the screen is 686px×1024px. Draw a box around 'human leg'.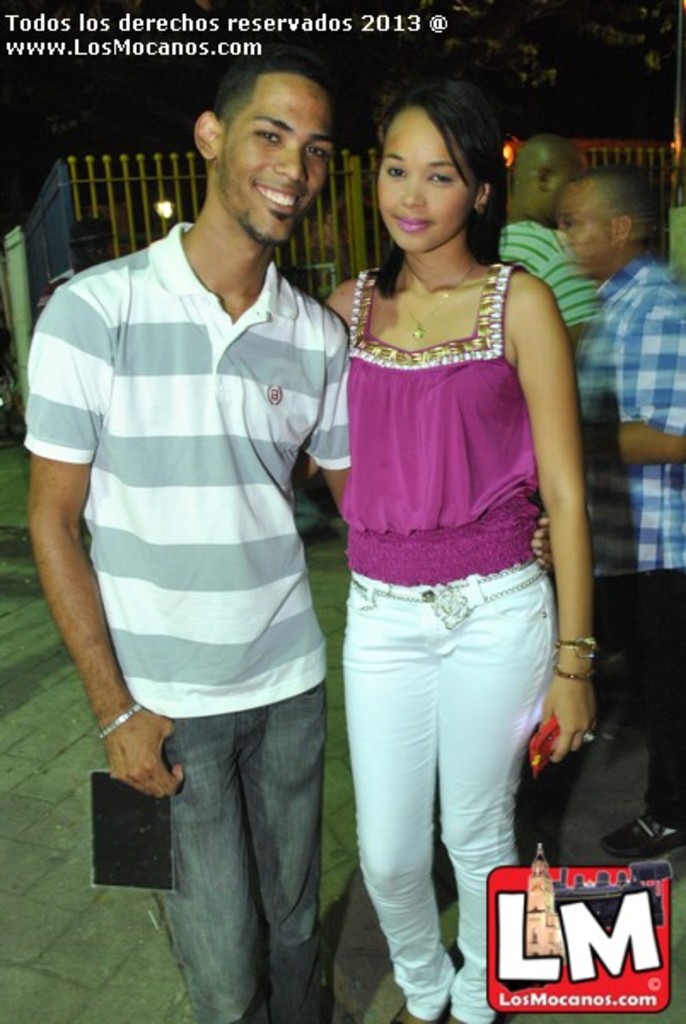
x1=596 y1=577 x2=684 y2=855.
